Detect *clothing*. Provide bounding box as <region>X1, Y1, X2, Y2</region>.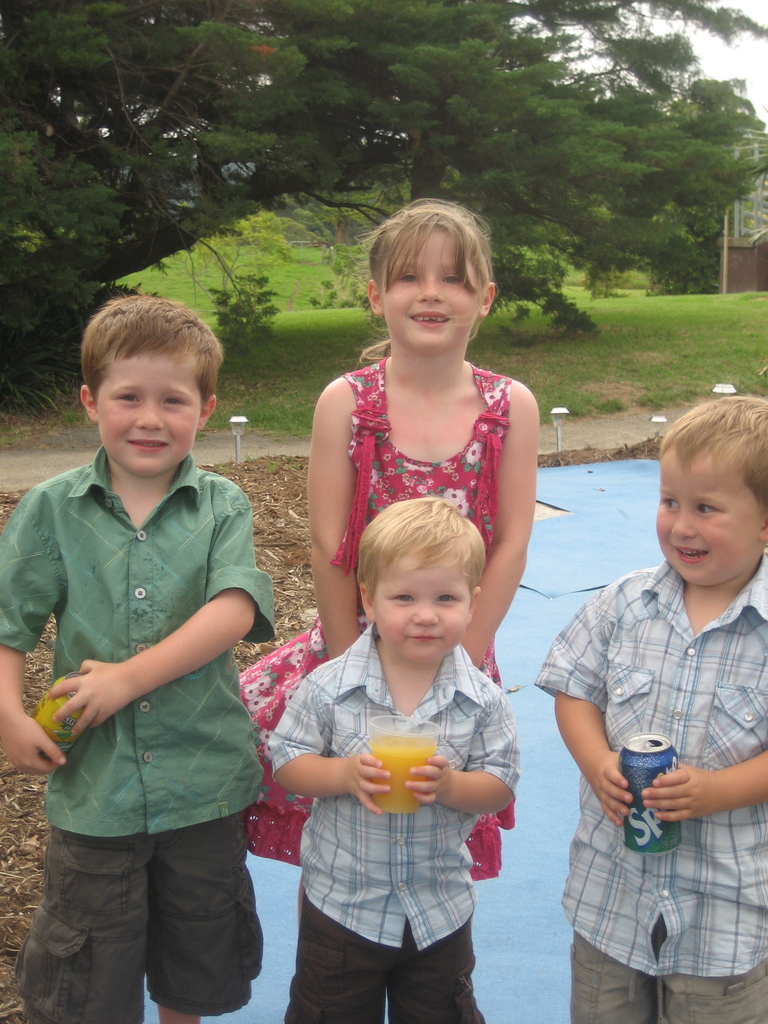
<region>234, 353, 515, 877</region>.
